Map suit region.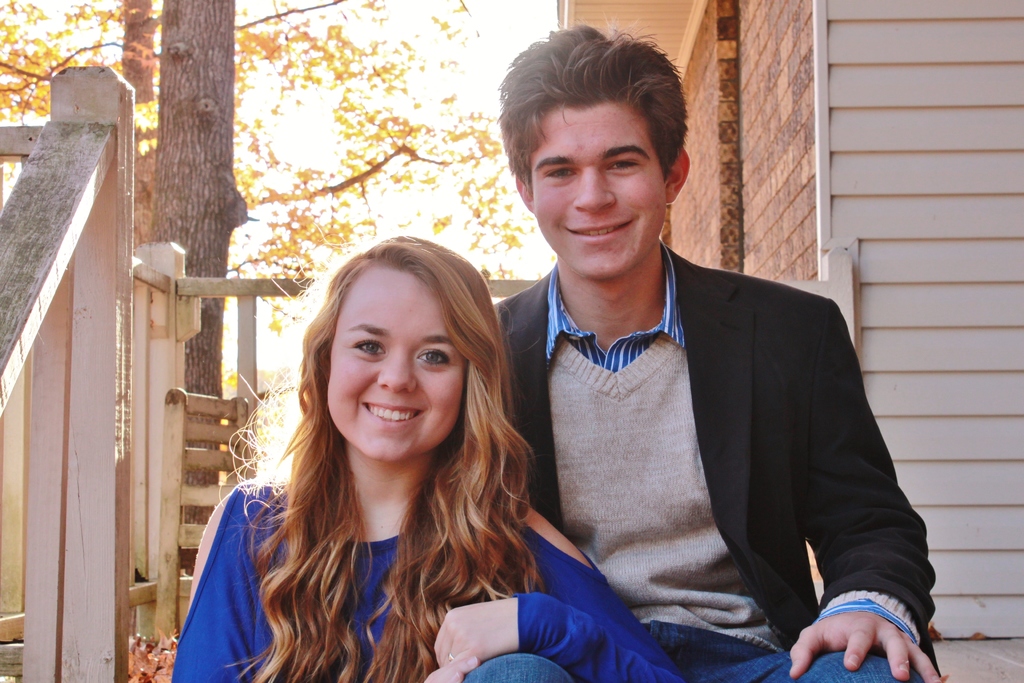
Mapped to [left=499, top=249, right=945, bottom=659].
